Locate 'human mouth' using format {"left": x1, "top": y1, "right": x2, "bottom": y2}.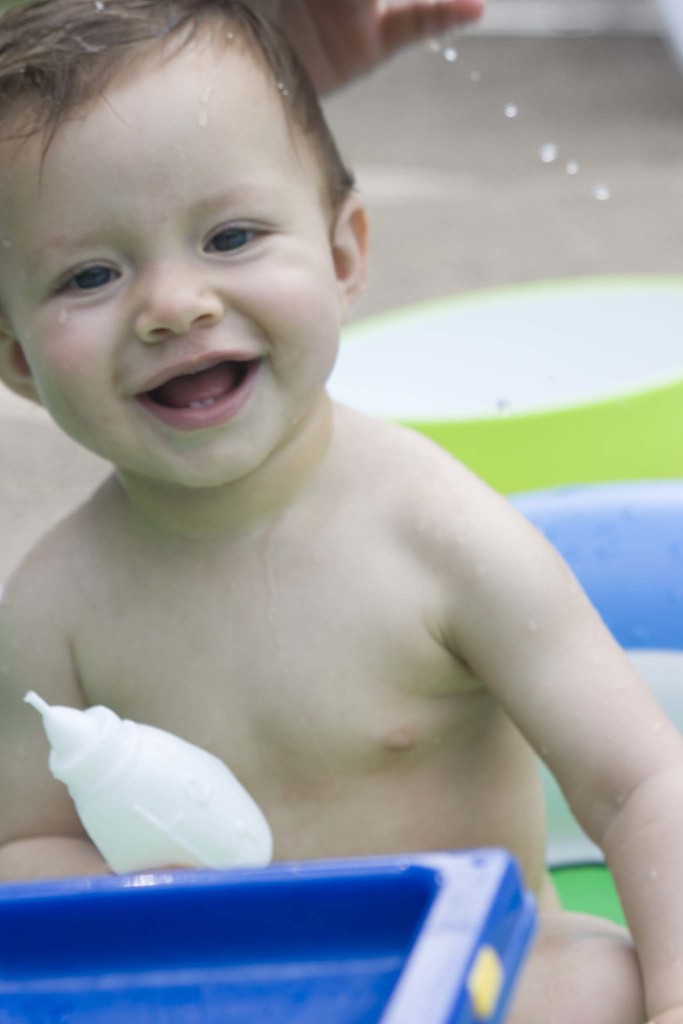
{"left": 136, "top": 352, "right": 262, "bottom": 429}.
